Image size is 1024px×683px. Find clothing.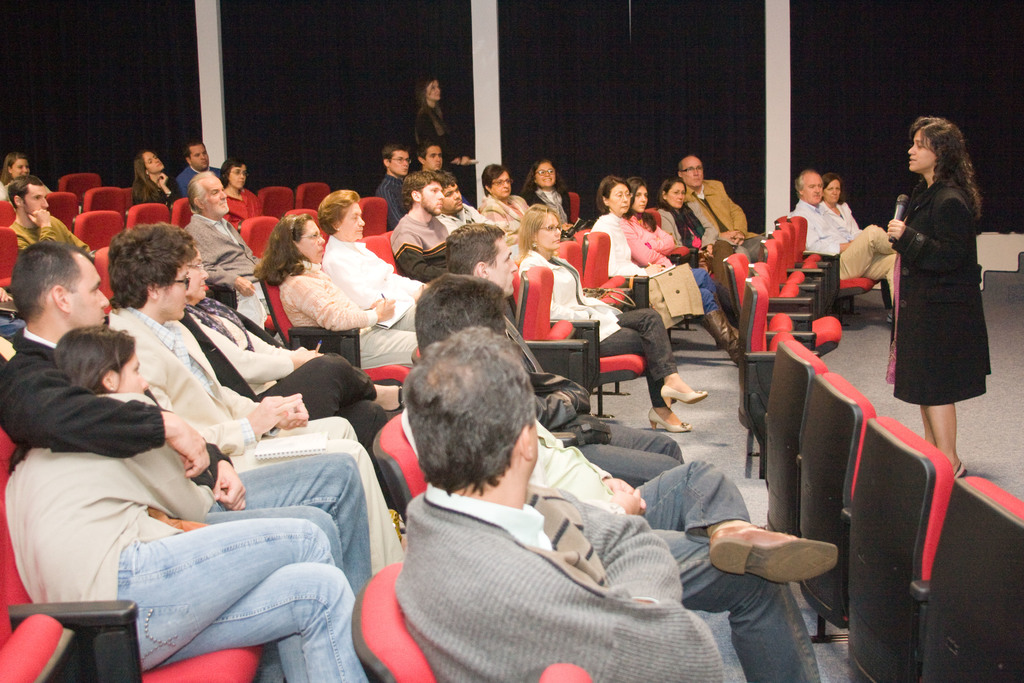
415:103:452:152.
